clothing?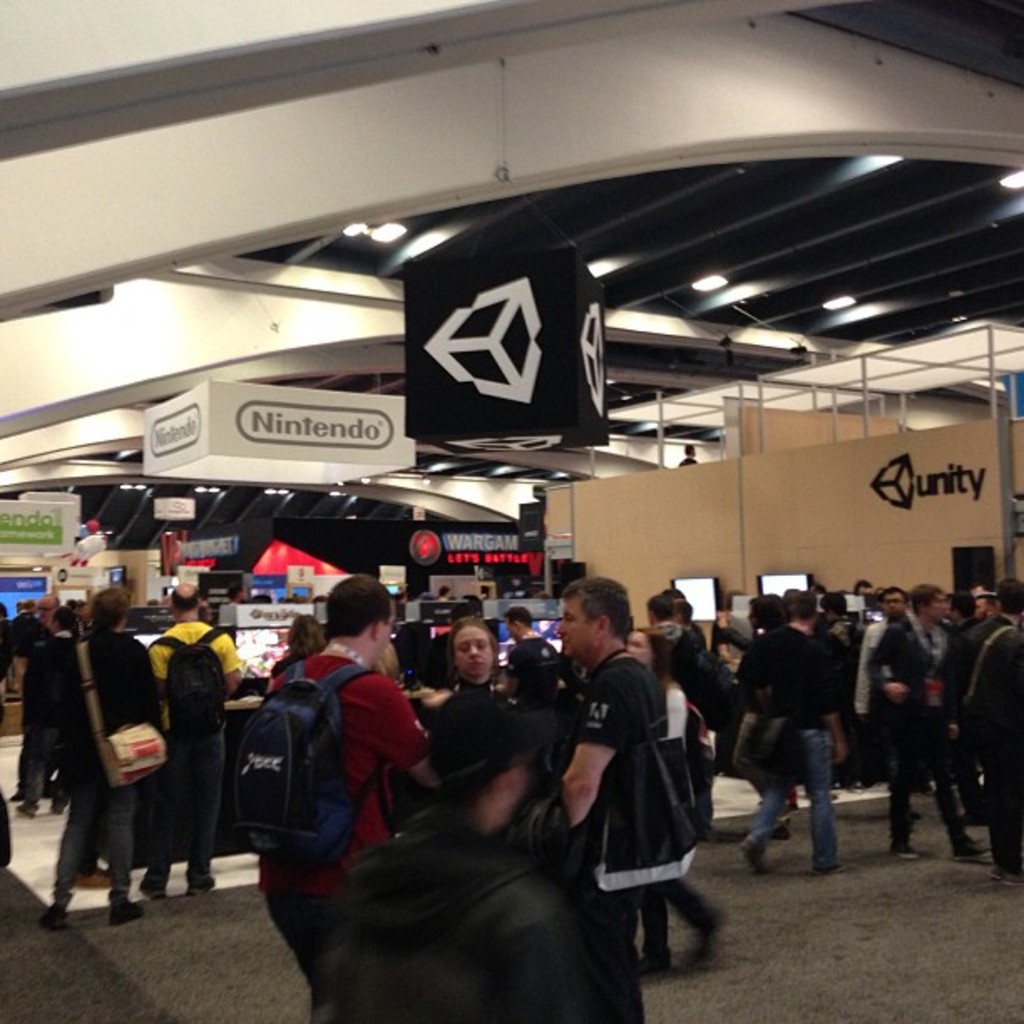
{"x1": 738, "y1": 617, "x2": 835, "y2": 882}
